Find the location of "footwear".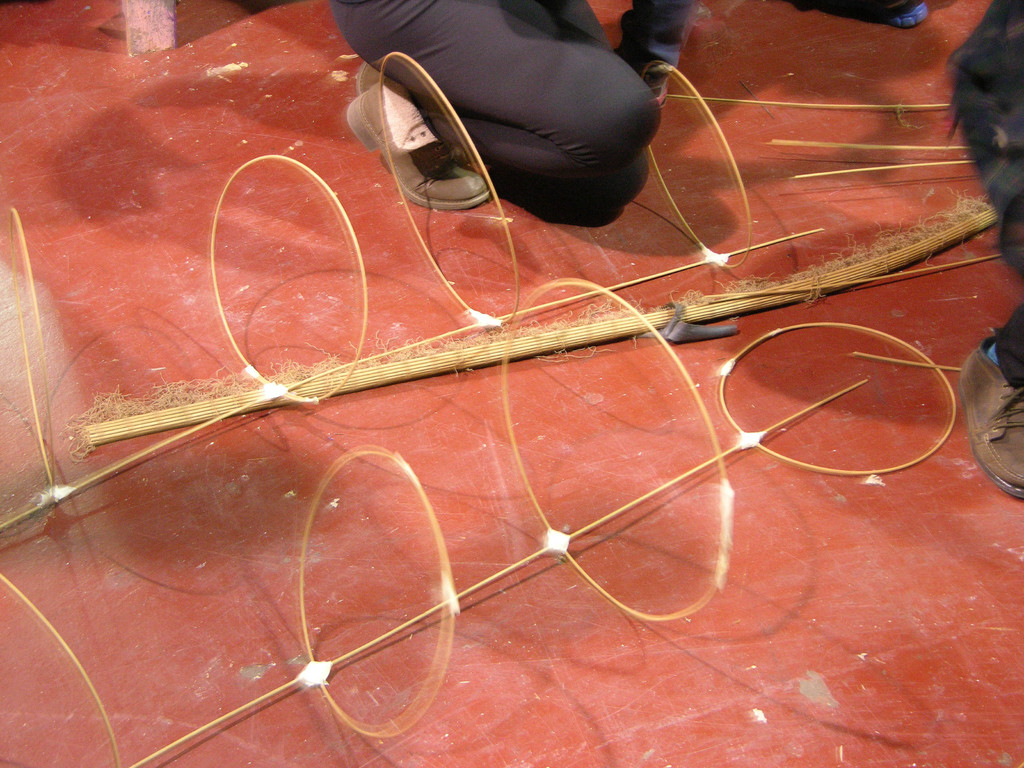
Location: bbox=[957, 336, 1023, 500].
